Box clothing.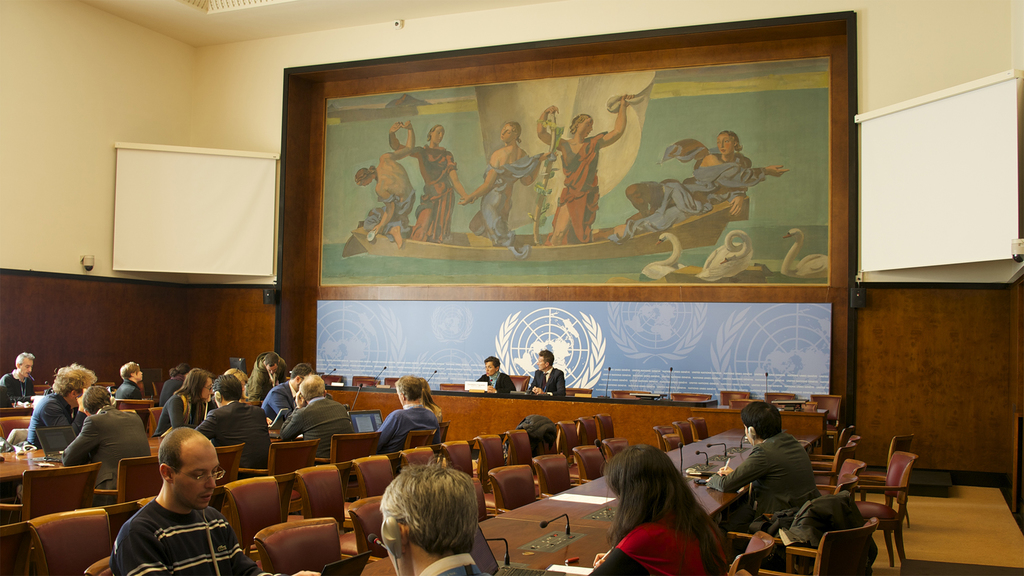
{"x1": 0, "y1": 374, "x2": 38, "y2": 407}.
